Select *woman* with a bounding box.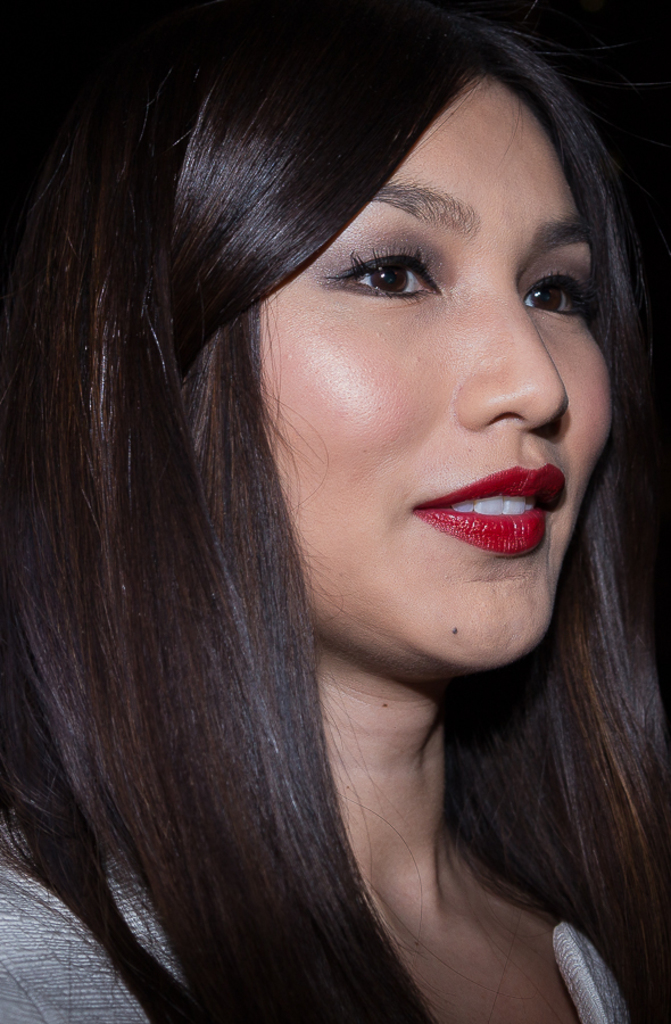
<region>0, 0, 670, 1023</region>.
